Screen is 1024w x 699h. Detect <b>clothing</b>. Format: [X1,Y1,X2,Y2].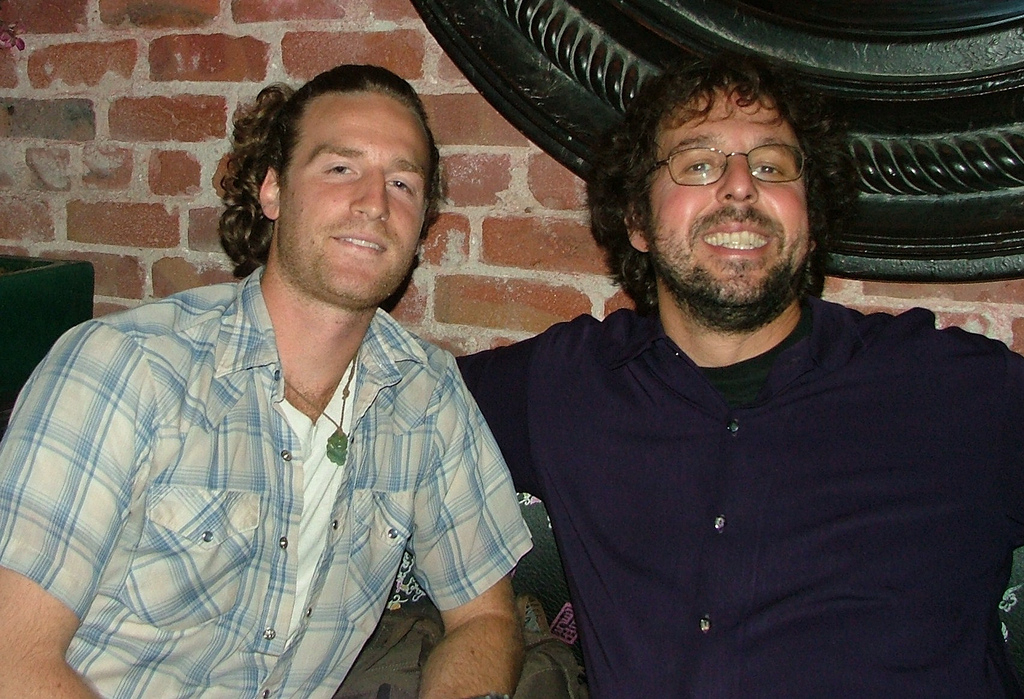
[0,256,541,698].
